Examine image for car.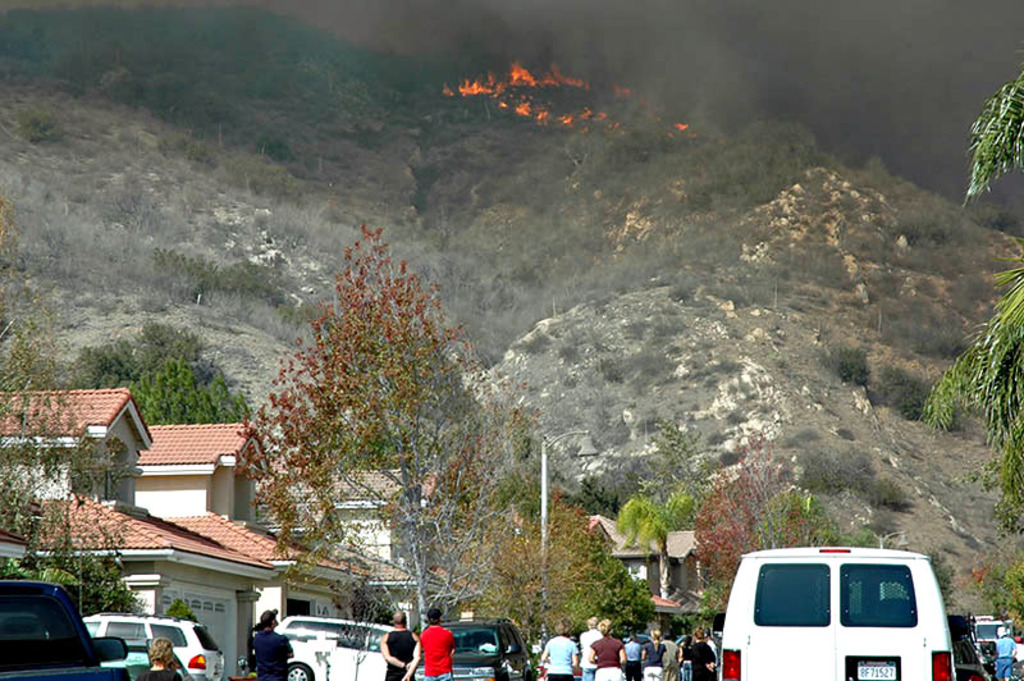
Examination result: crop(81, 611, 224, 680).
